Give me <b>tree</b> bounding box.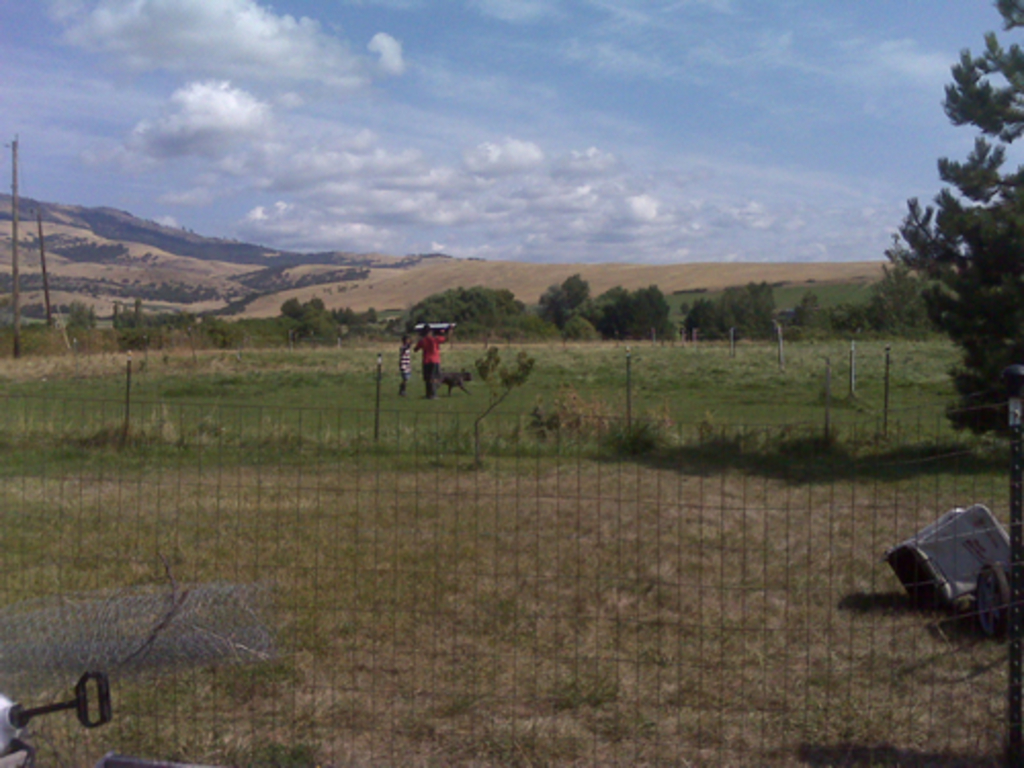
270,291,377,344.
